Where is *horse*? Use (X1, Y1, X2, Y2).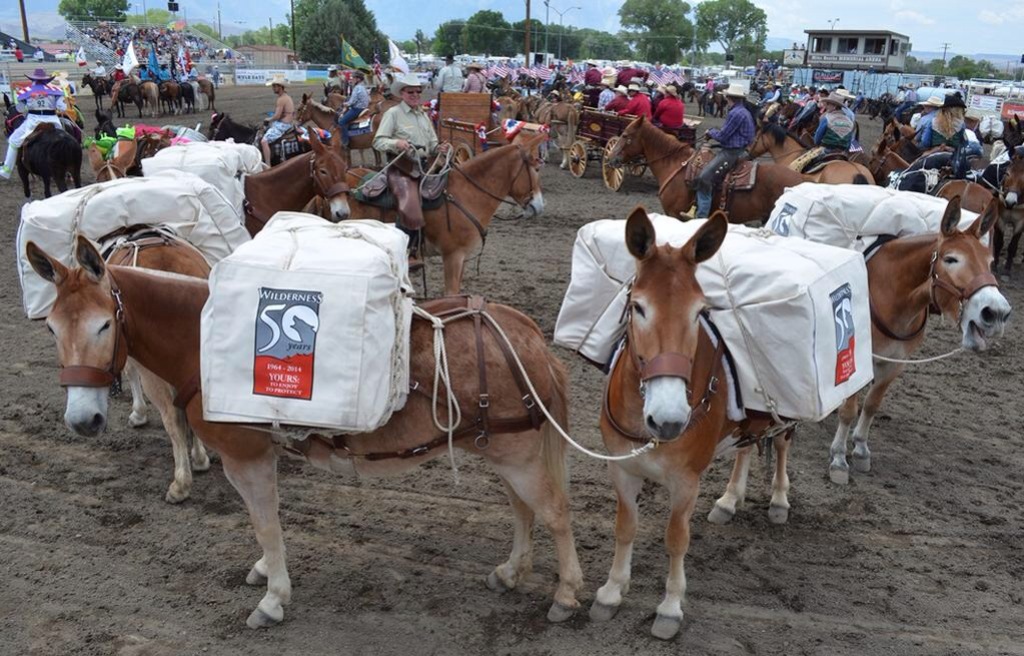
(137, 124, 357, 239).
